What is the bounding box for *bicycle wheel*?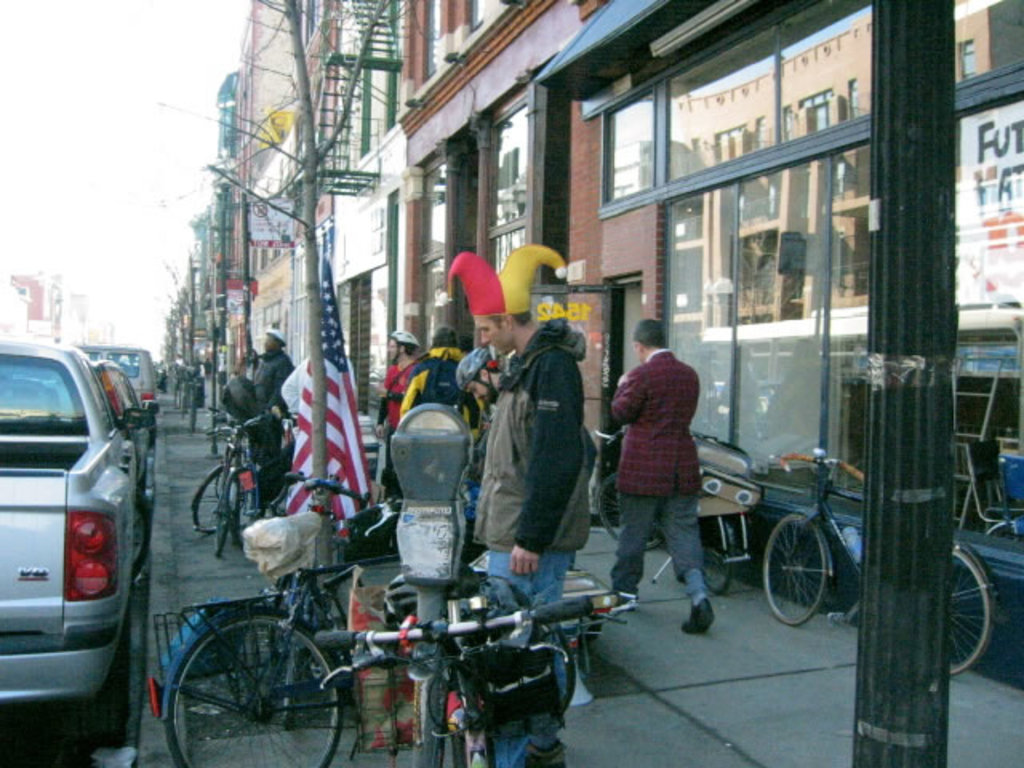
[758,512,832,637].
